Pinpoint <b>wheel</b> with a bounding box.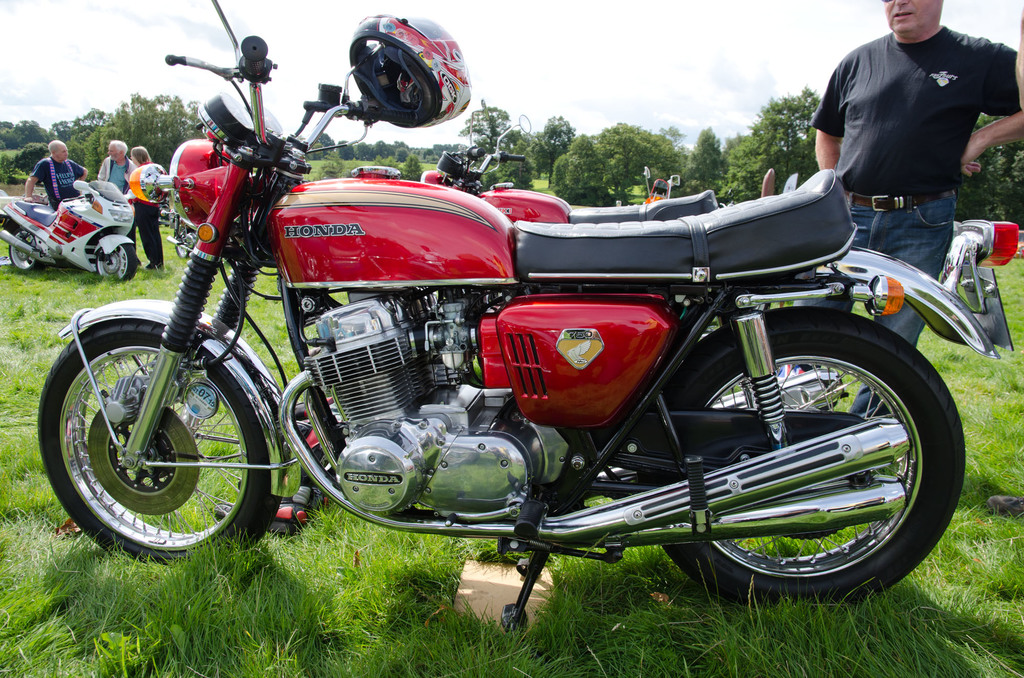
select_region(38, 320, 282, 565).
